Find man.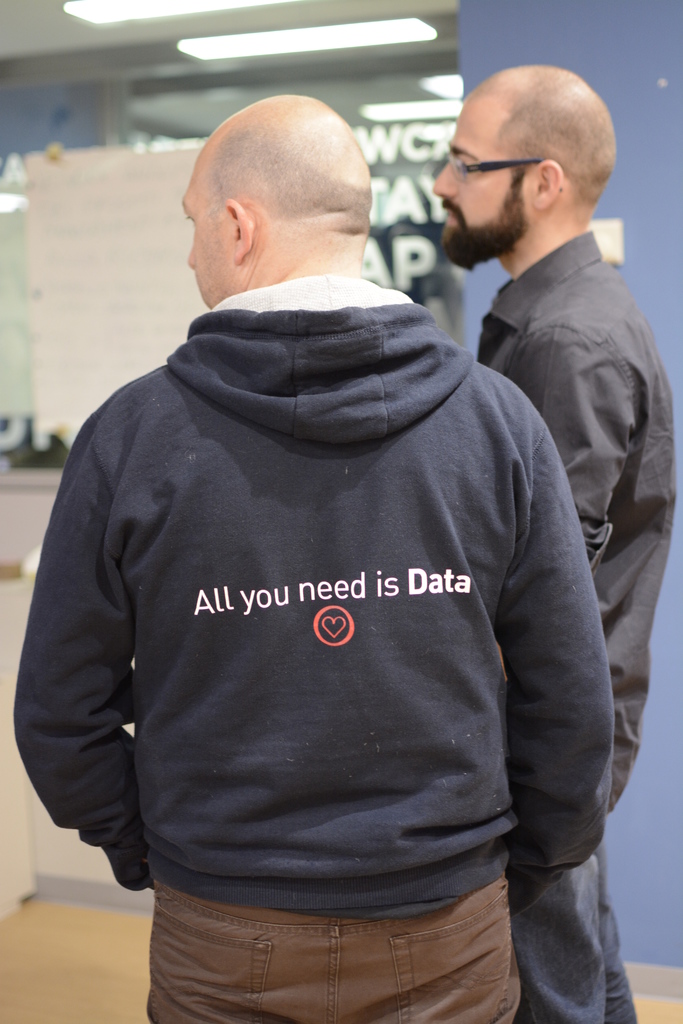
crop(433, 66, 675, 1023).
